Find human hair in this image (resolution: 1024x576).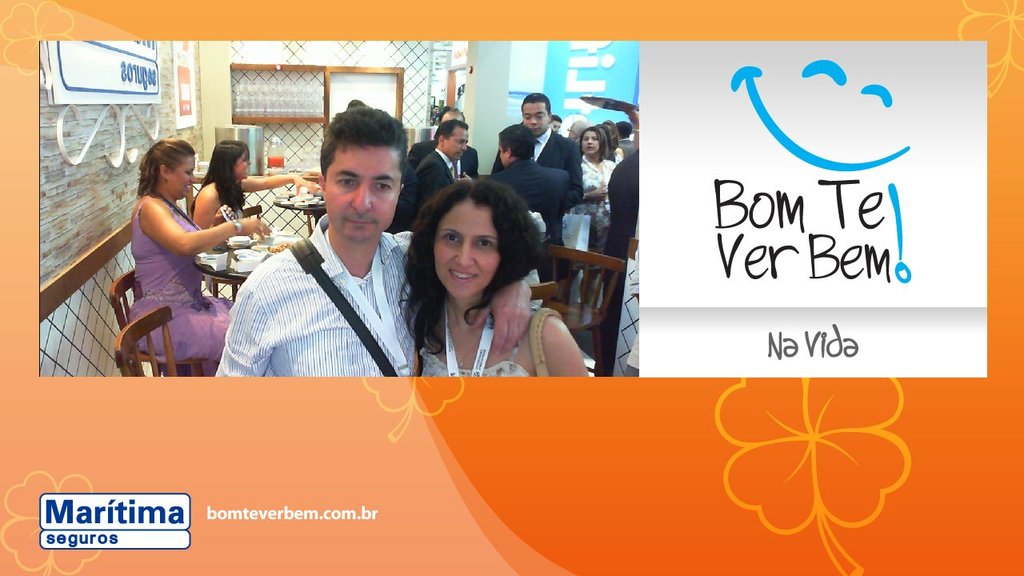
x1=581 y1=124 x2=607 y2=164.
